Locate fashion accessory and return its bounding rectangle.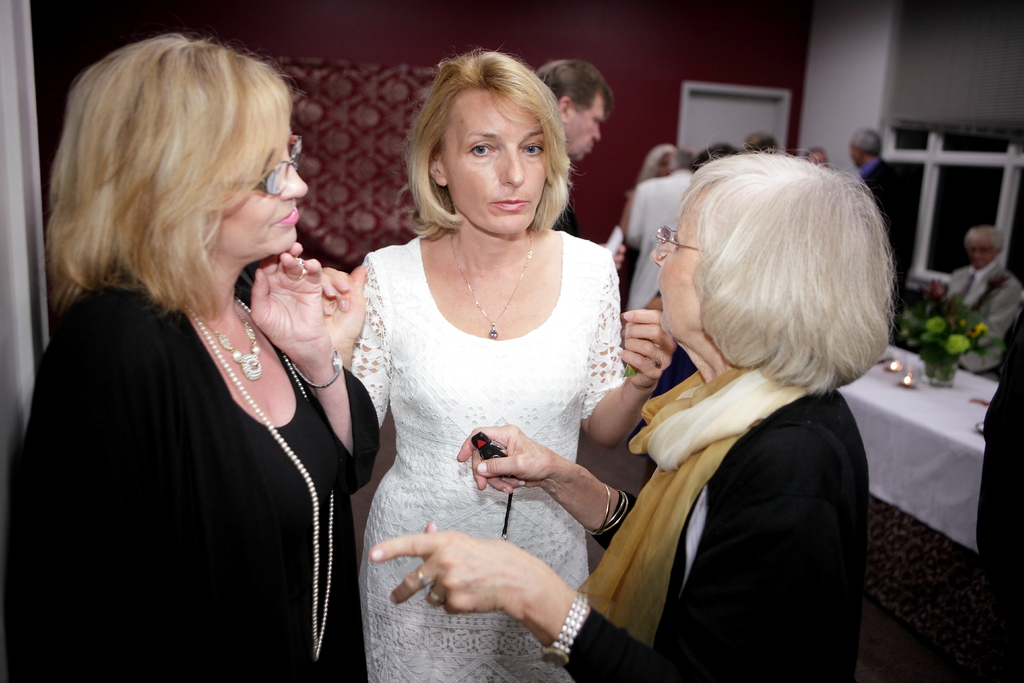
BBox(540, 584, 586, 667).
